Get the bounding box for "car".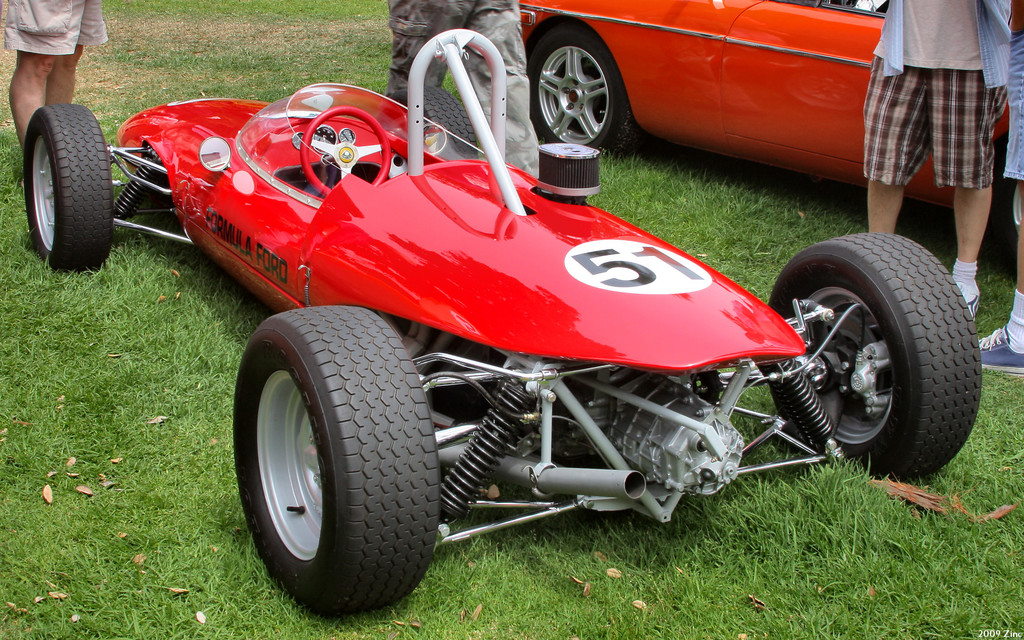
left=497, top=0, right=1023, bottom=257.
